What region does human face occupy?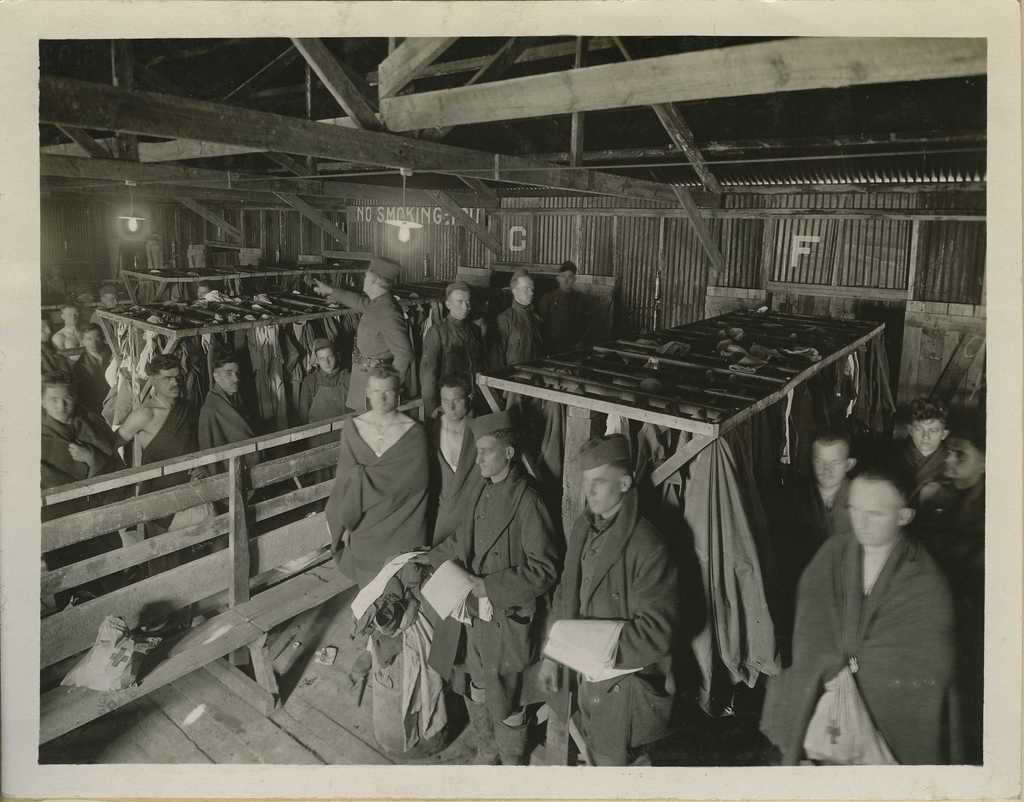
[845, 481, 900, 545].
